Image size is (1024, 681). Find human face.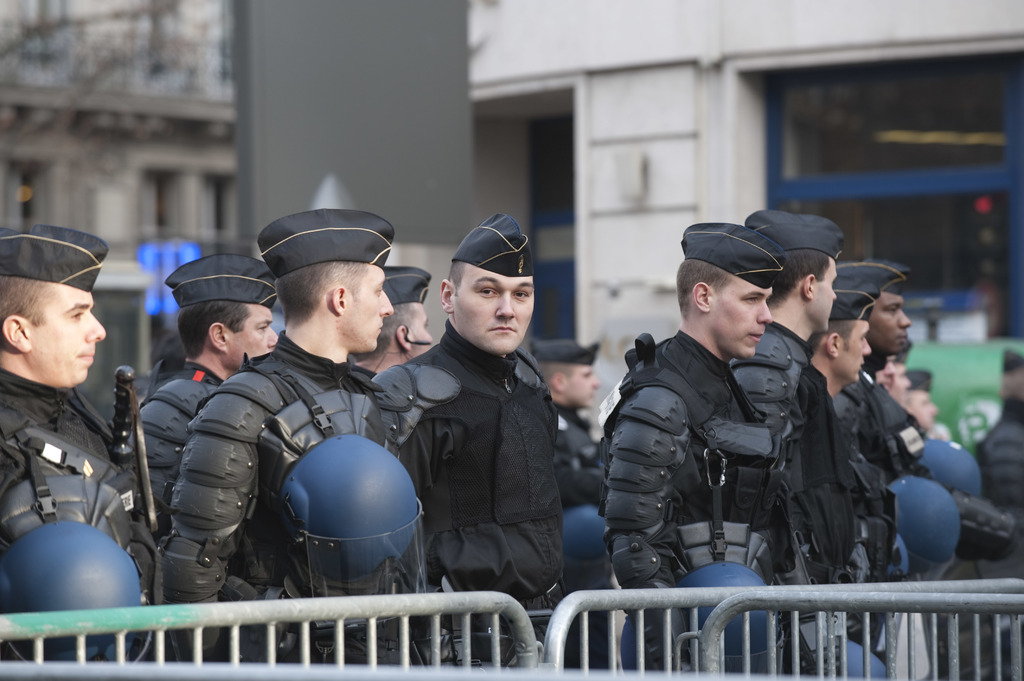
BBox(834, 321, 874, 383).
